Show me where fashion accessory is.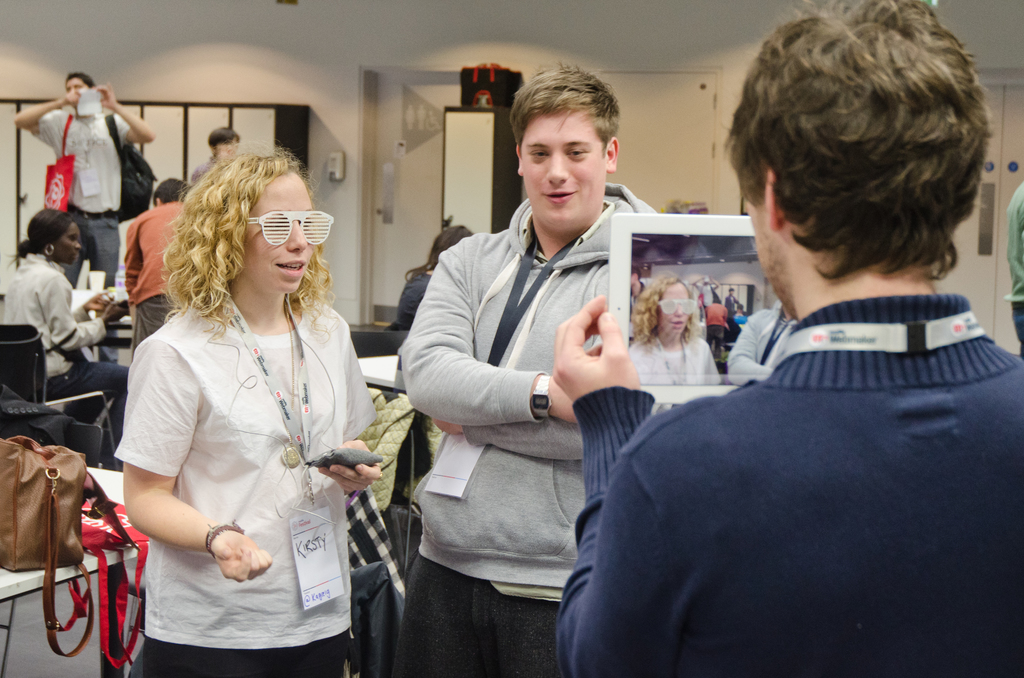
fashion accessory is at 240 206 337 251.
